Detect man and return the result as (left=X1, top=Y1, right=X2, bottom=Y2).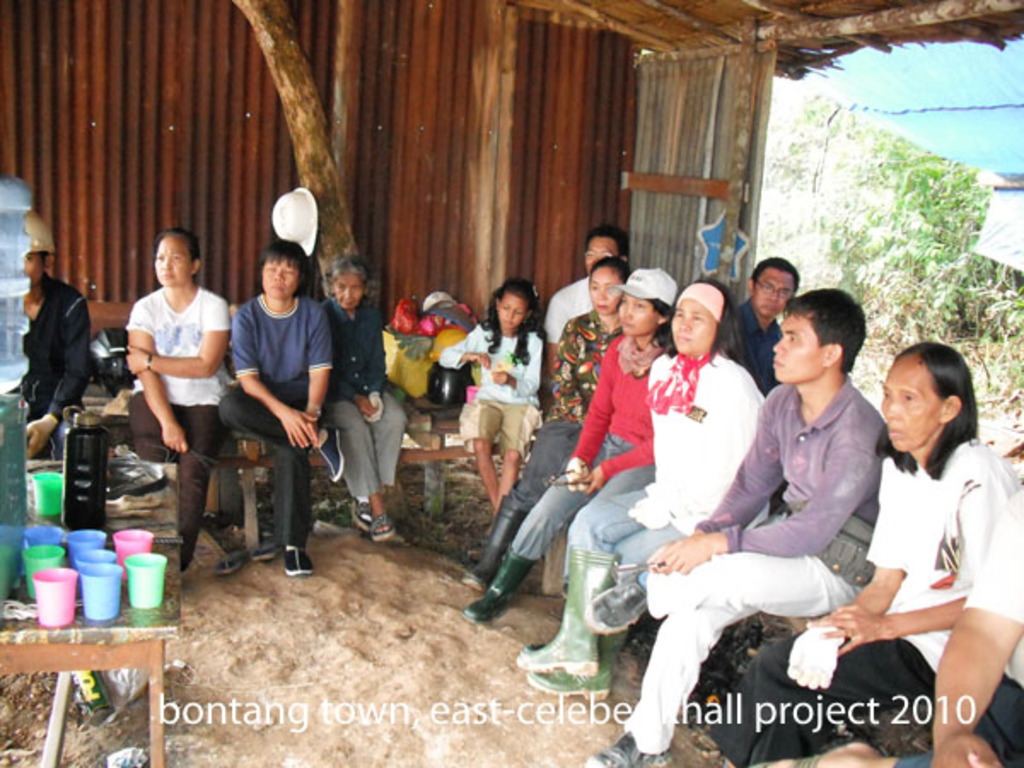
(left=700, top=328, right=1022, bottom=766).
